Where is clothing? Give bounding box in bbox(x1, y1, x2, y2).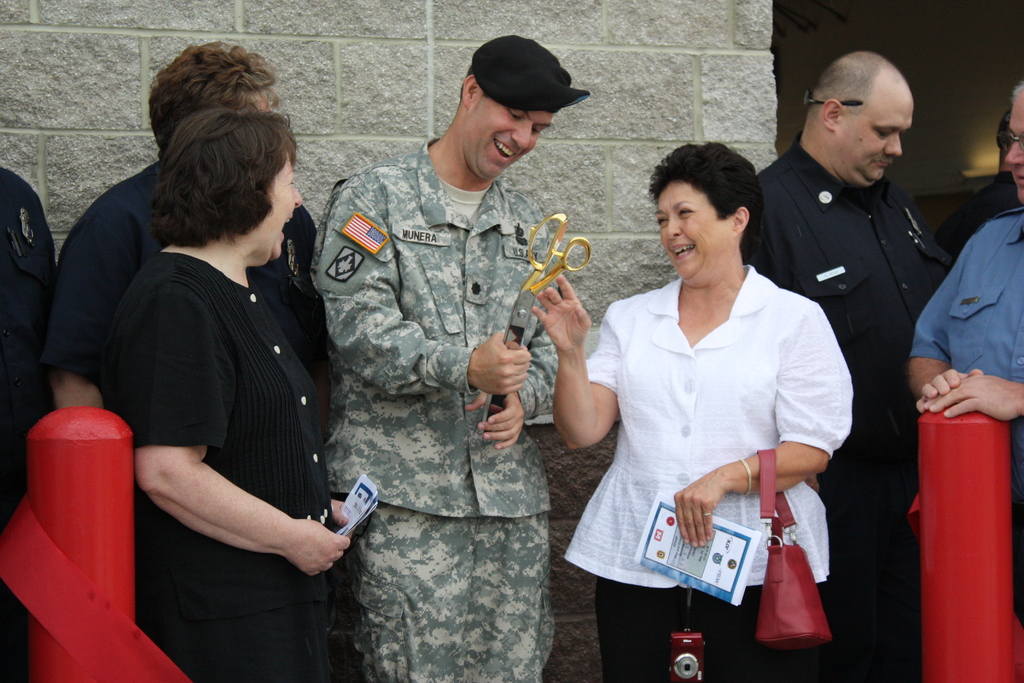
bbox(0, 167, 68, 471).
